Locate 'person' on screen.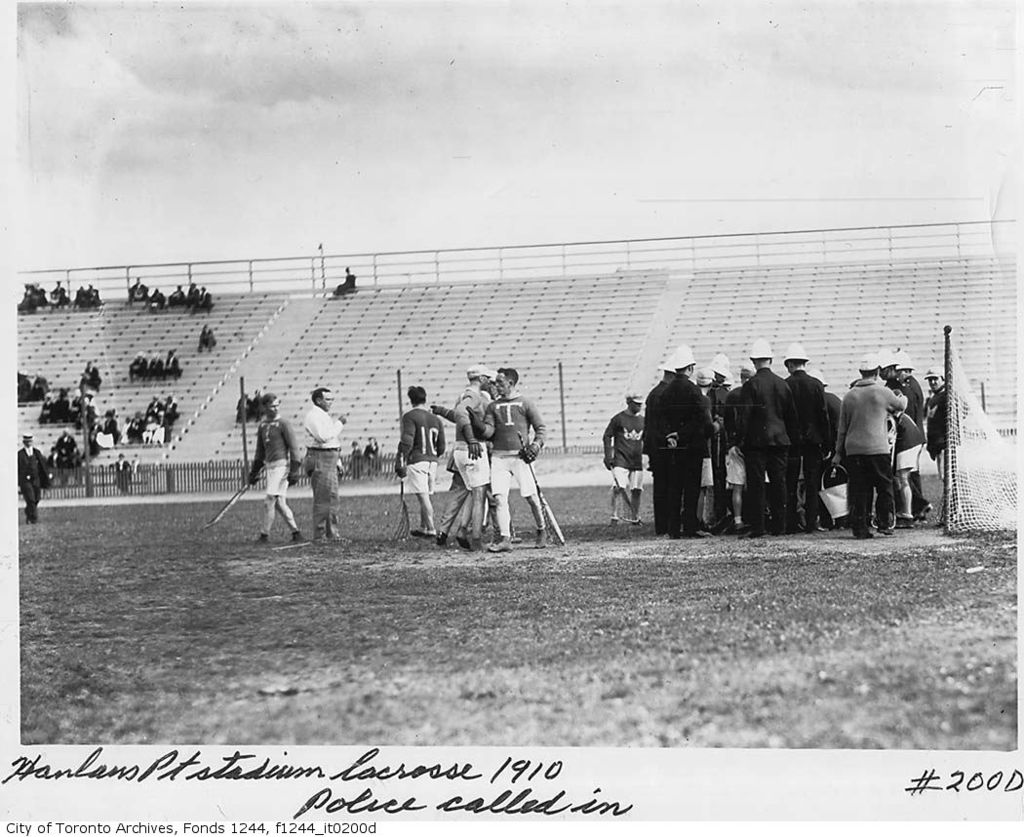
On screen at l=603, t=395, r=650, b=524.
